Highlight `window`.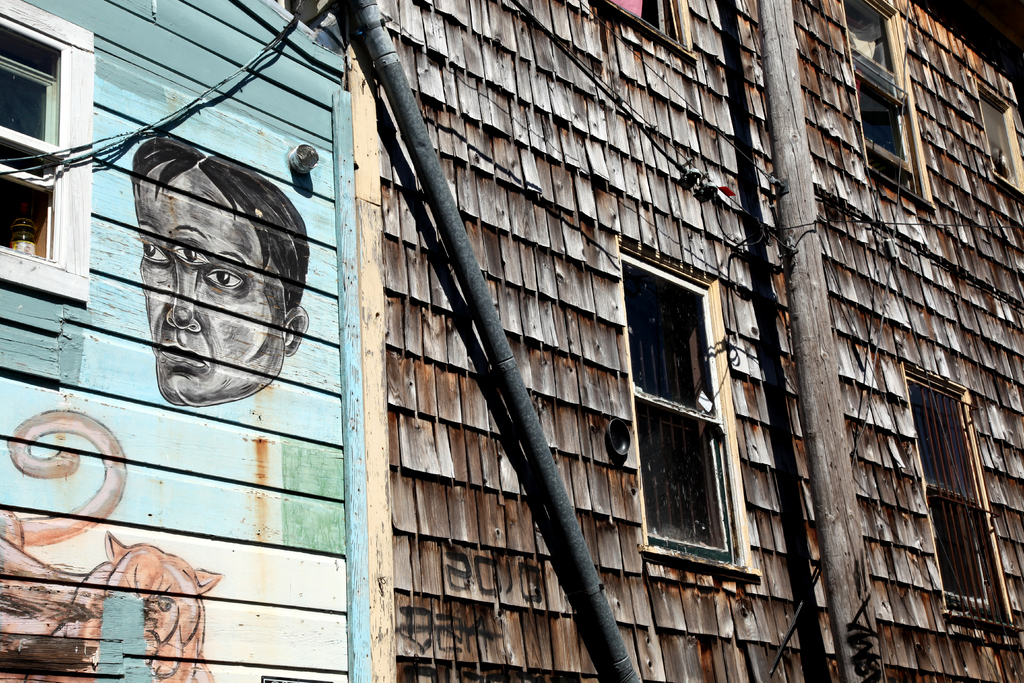
Highlighted region: x1=603, y1=0, x2=708, y2=61.
